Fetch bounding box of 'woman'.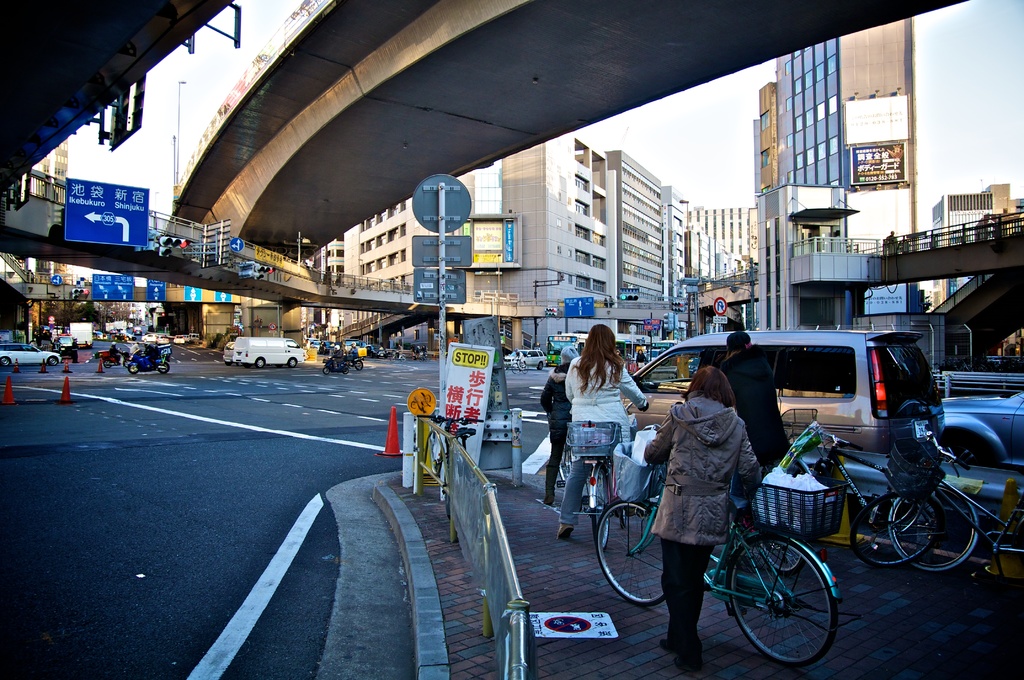
Bbox: [left=721, top=329, right=794, bottom=469].
